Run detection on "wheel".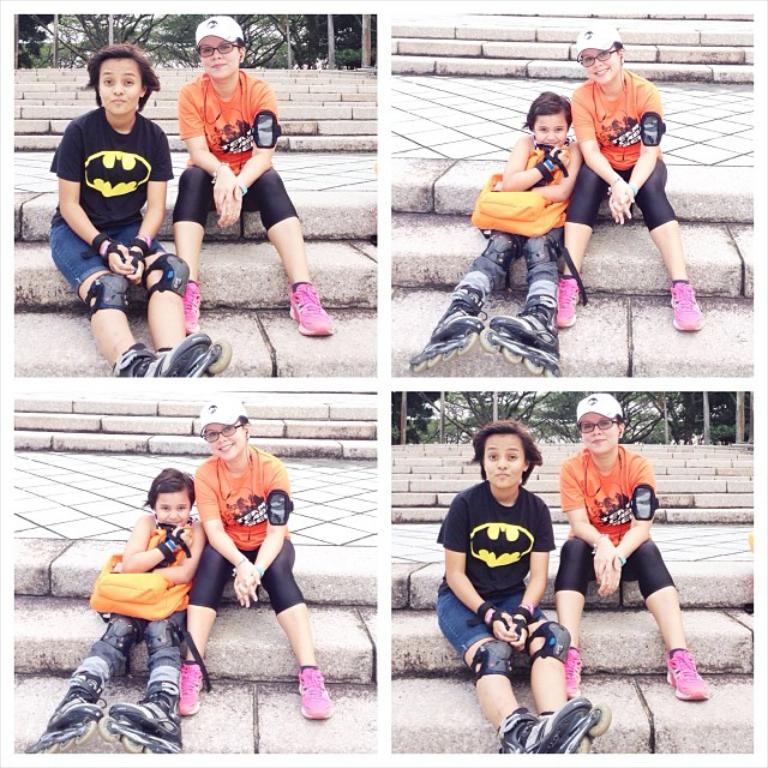
Result: left=526, top=358, right=540, bottom=372.
